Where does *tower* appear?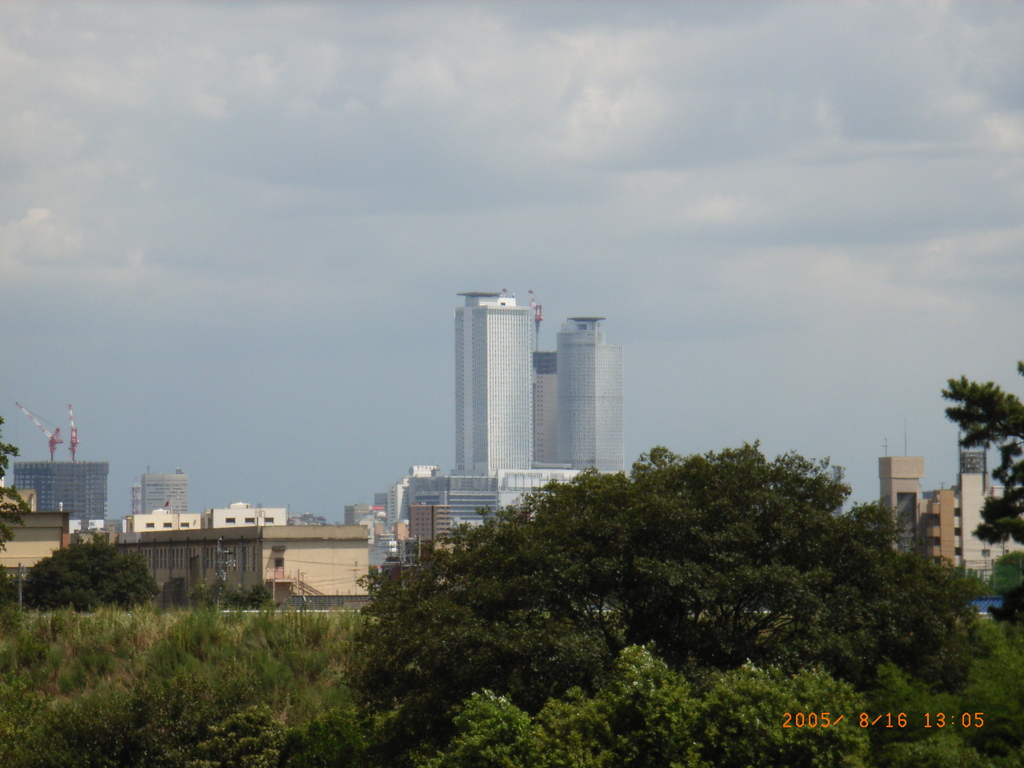
Appears at 452, 289, 535, 478.
